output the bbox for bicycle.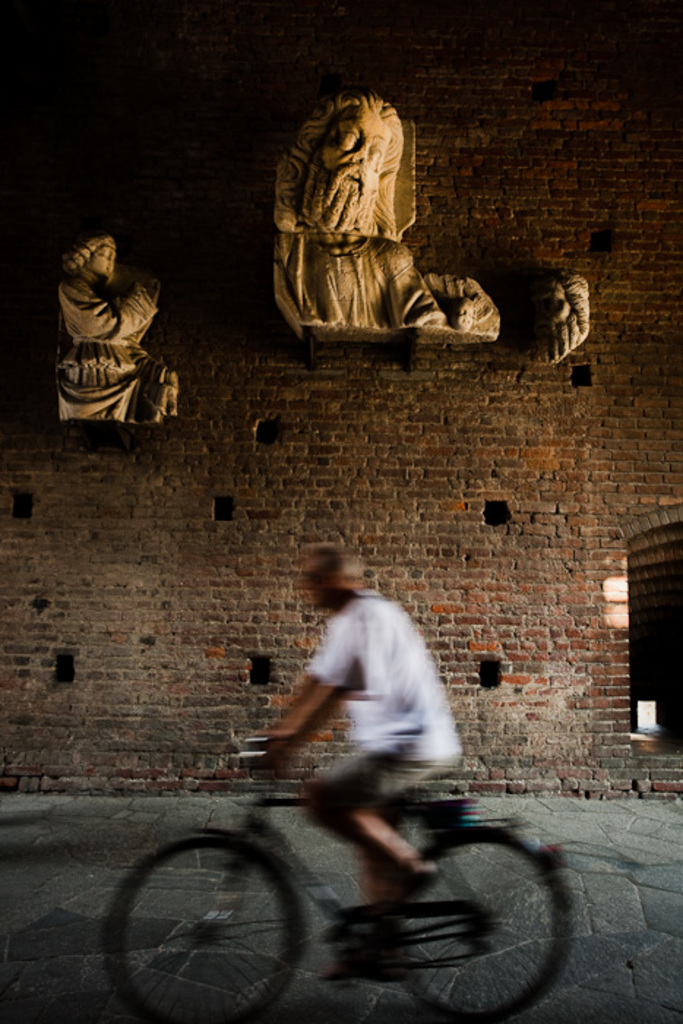
92/715/589/1008.
